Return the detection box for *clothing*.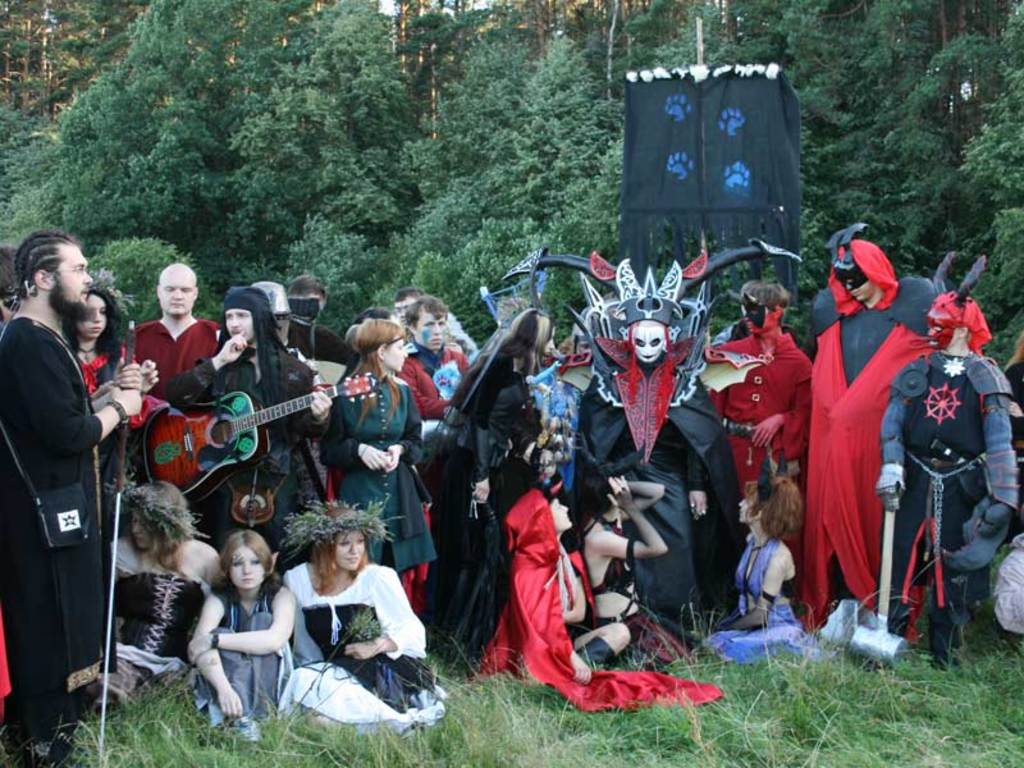
0 314 120 753.
